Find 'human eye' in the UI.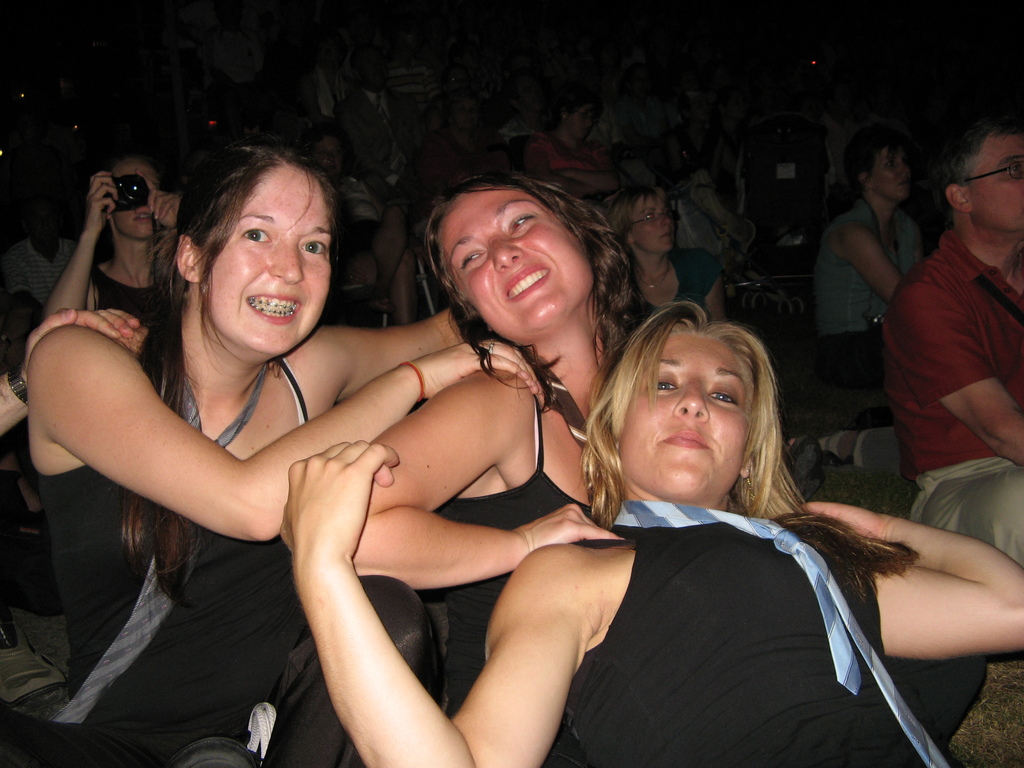
UI element at <region>335, 148, 341, 154</region>.
